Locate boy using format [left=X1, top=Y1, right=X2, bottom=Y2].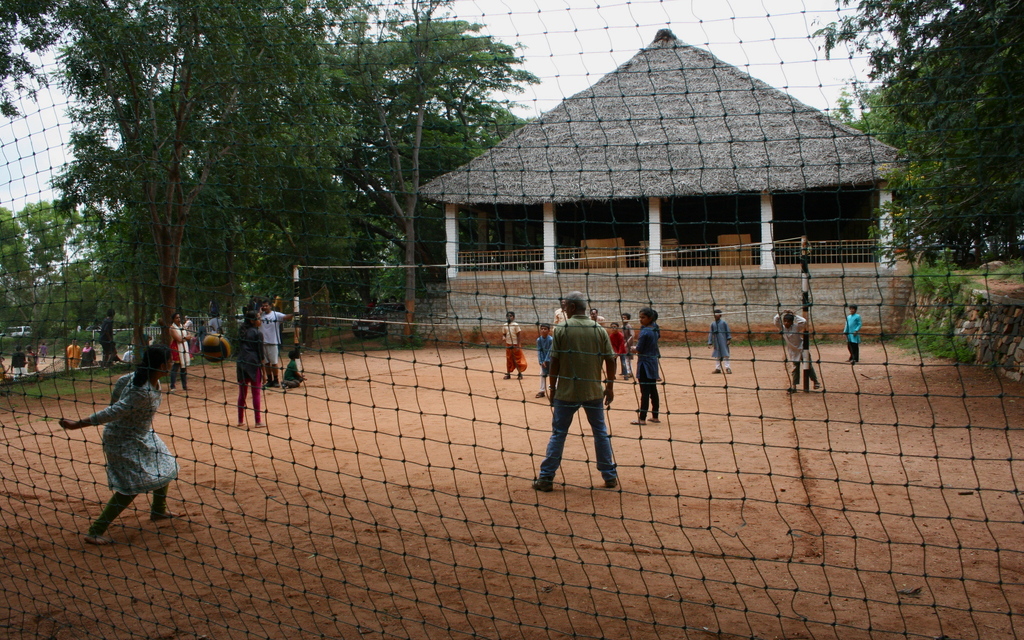
[left=769, top=304, right=820, bottom=394].
